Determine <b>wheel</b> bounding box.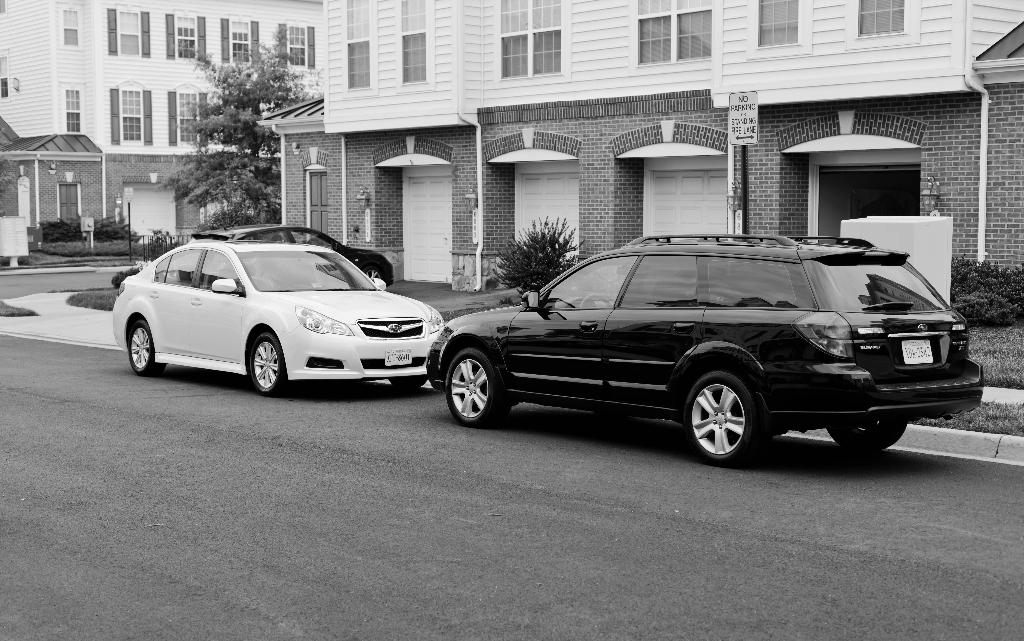
Determined: (686,372,762,467).
